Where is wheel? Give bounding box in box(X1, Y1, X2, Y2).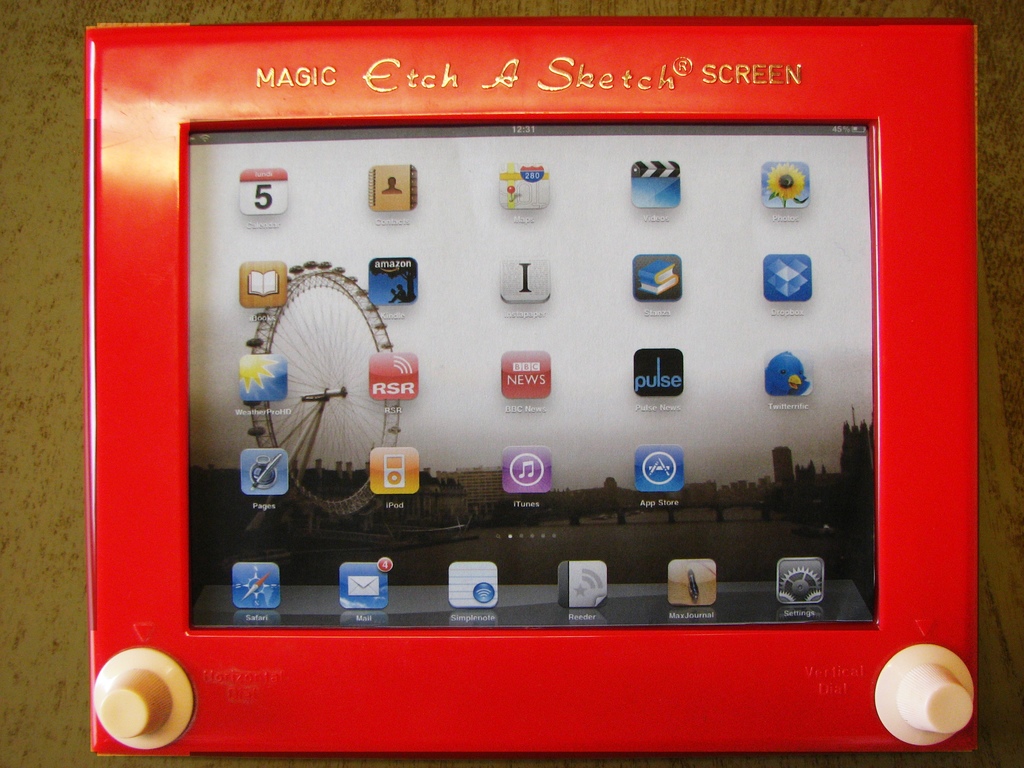
box(241, 262, 401, 522).
